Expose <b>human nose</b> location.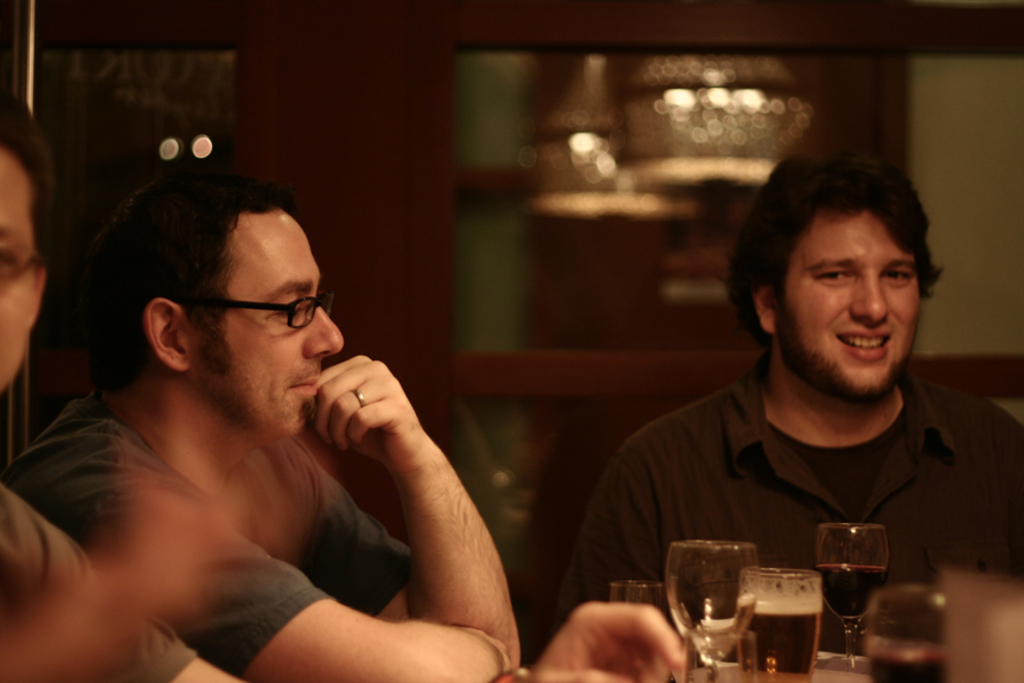
Exposed at [851,277,889,328].
